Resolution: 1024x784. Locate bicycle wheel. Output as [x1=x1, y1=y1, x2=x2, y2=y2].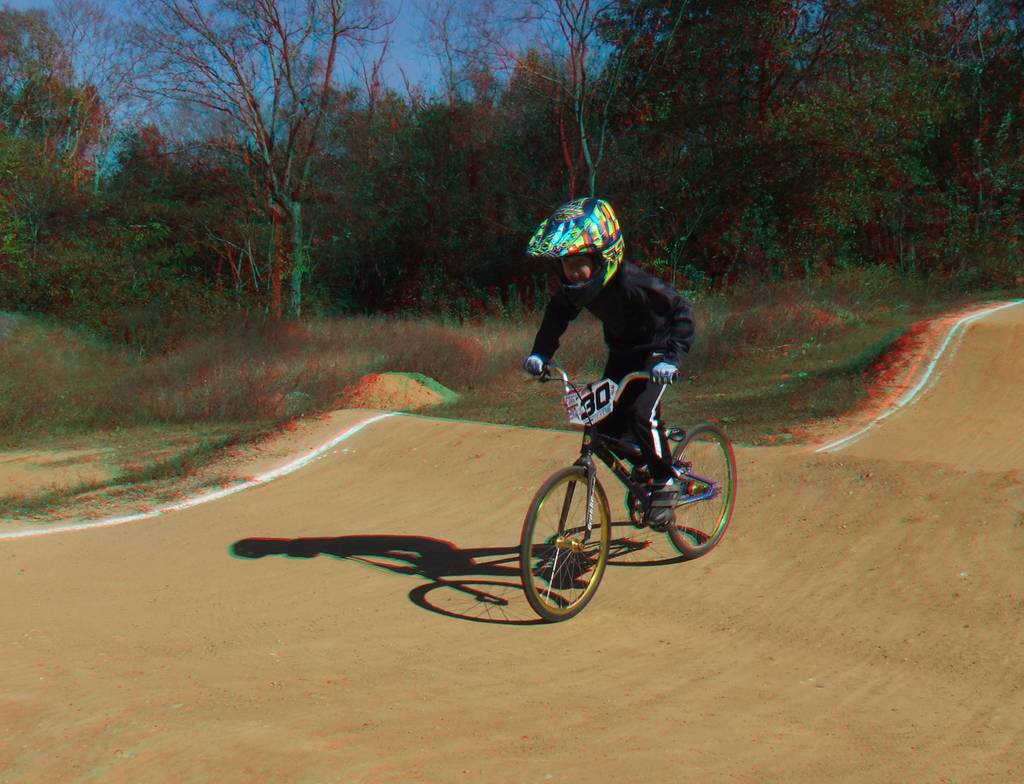
[x1=665, y1=416, x2=739, y2=559].
